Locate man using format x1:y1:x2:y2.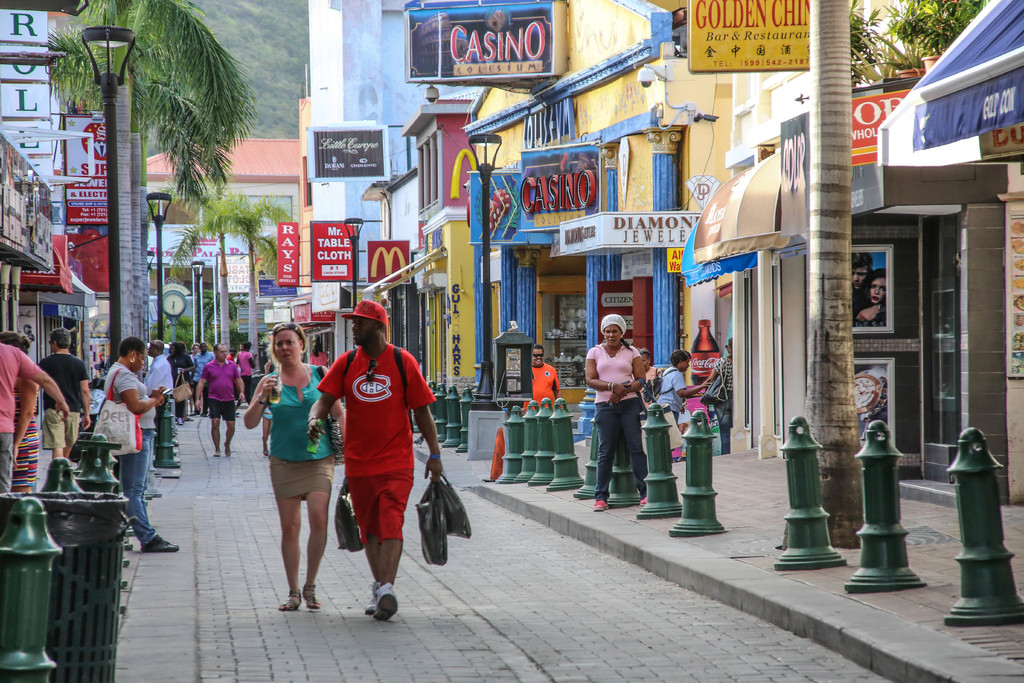
229:345:255:404.
